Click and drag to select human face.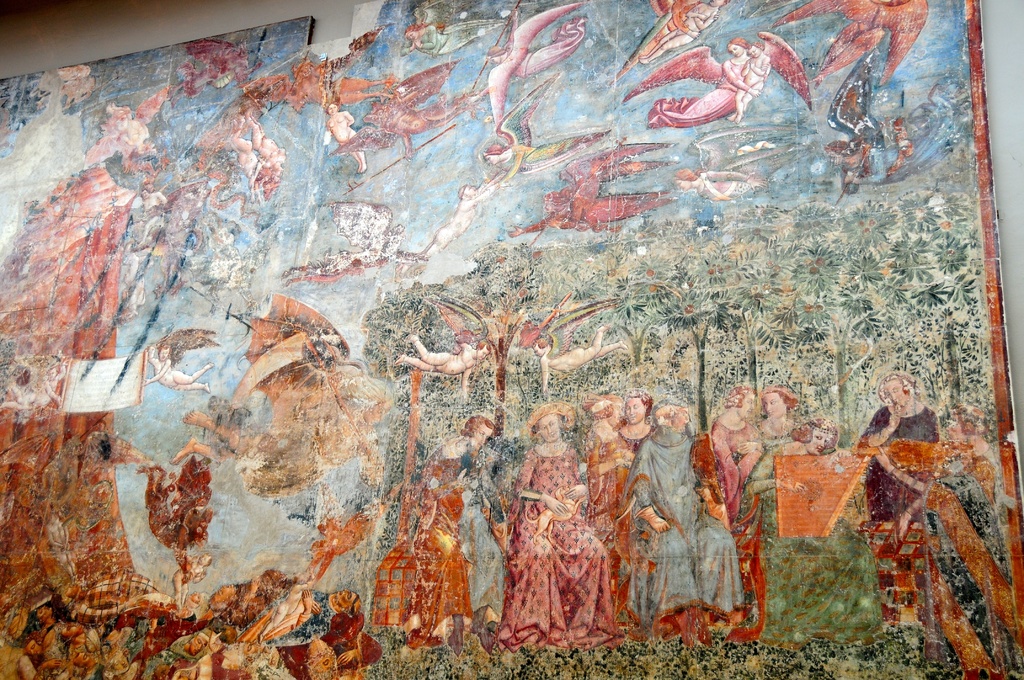
Selection: select_region(749, 44, 760, 57).
